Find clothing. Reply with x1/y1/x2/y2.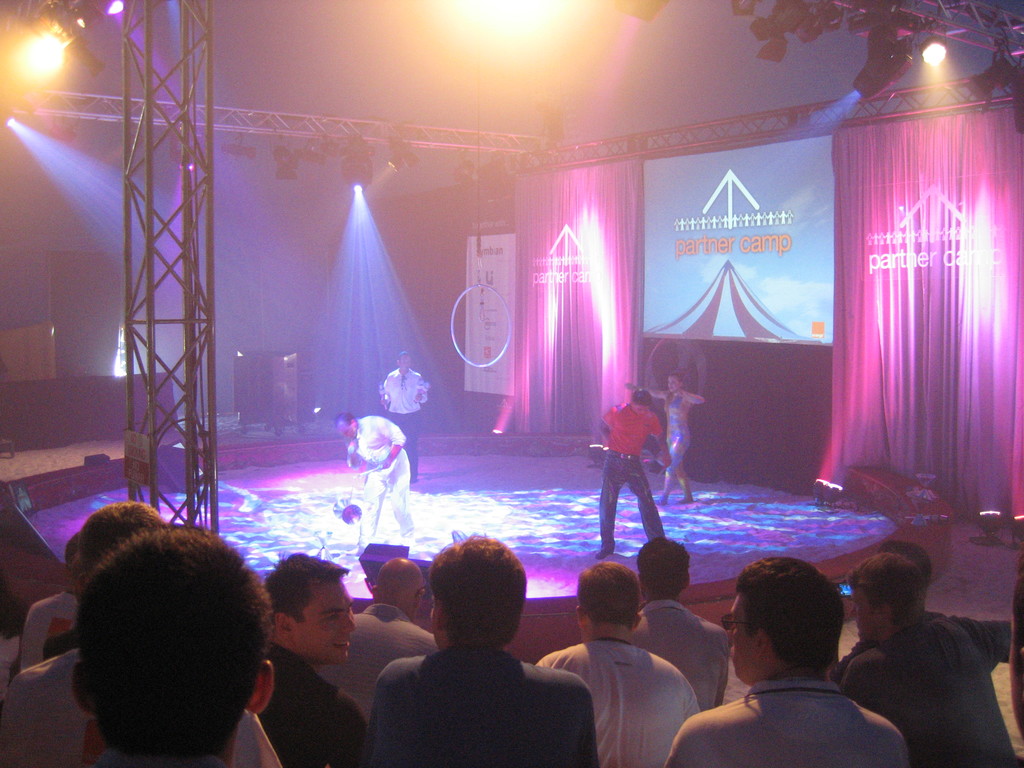
654/384/698/474.
